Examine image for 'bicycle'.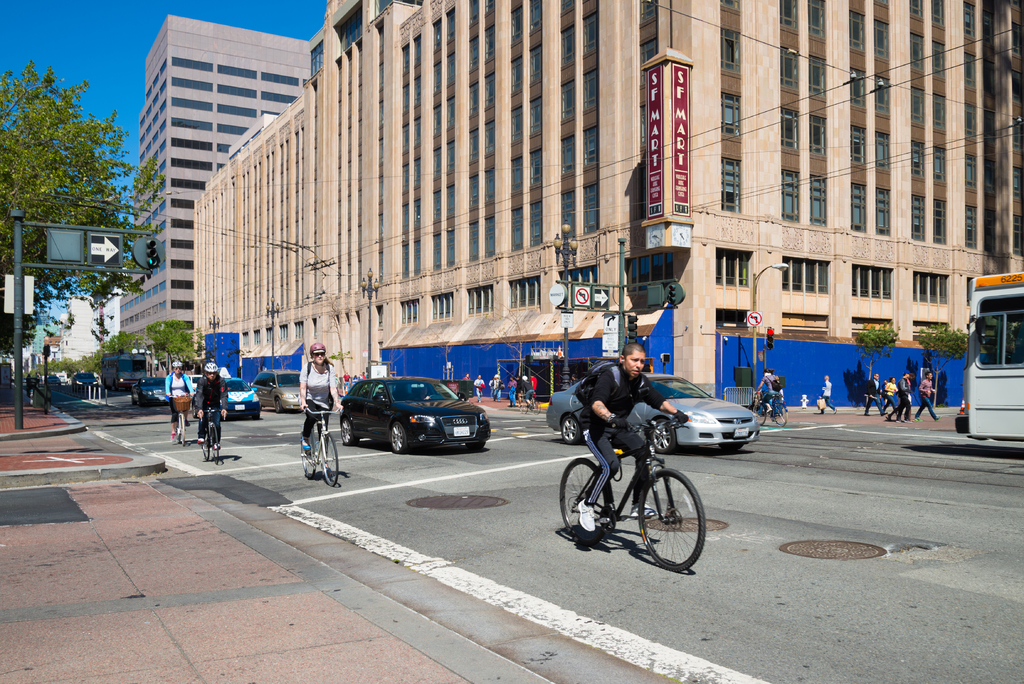
Examination result: box=[555, 402, 718, 567].
